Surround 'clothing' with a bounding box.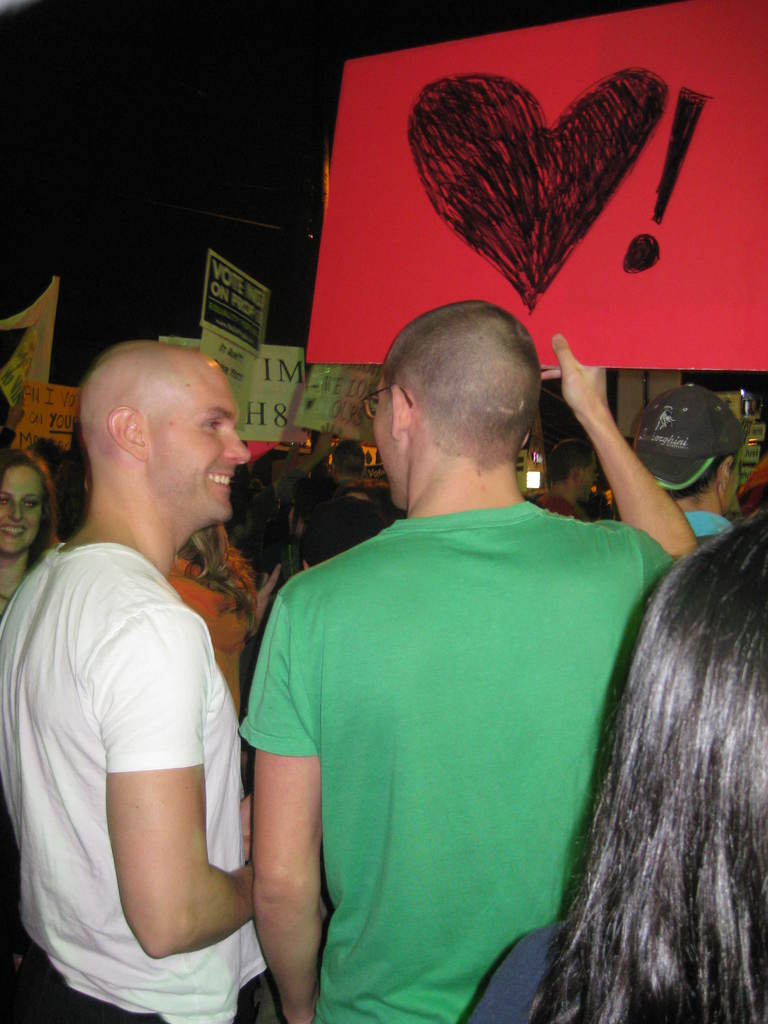
527:490:584:524.
